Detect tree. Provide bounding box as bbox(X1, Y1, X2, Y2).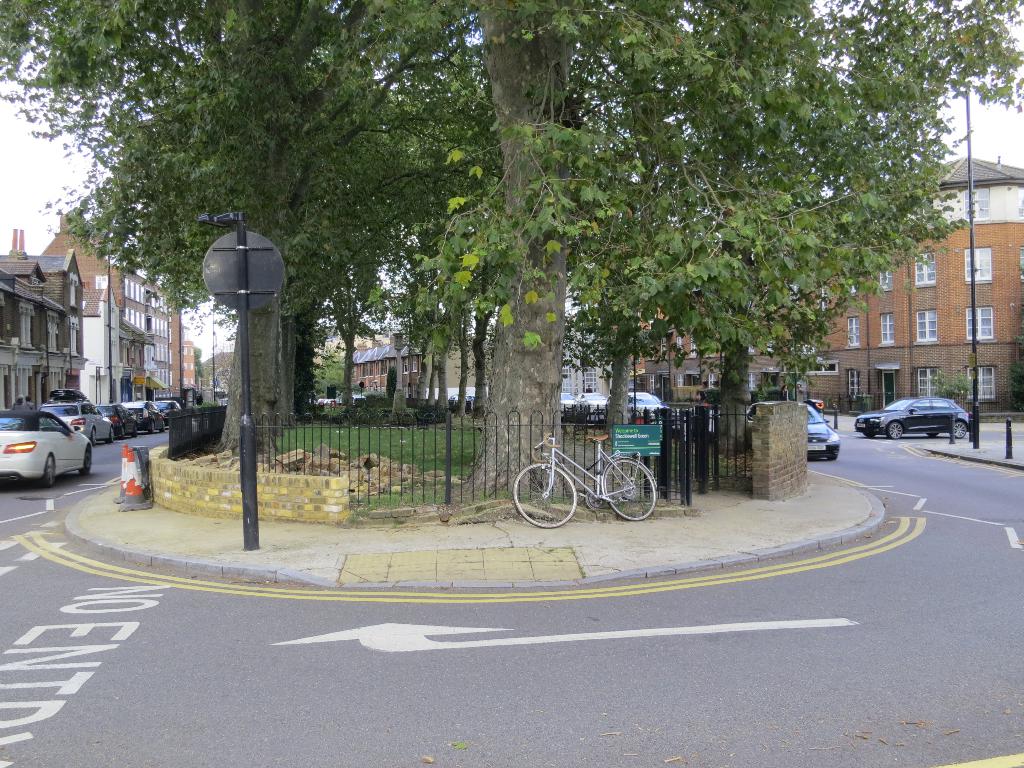
bbox(342, 0, 1014, 504).
